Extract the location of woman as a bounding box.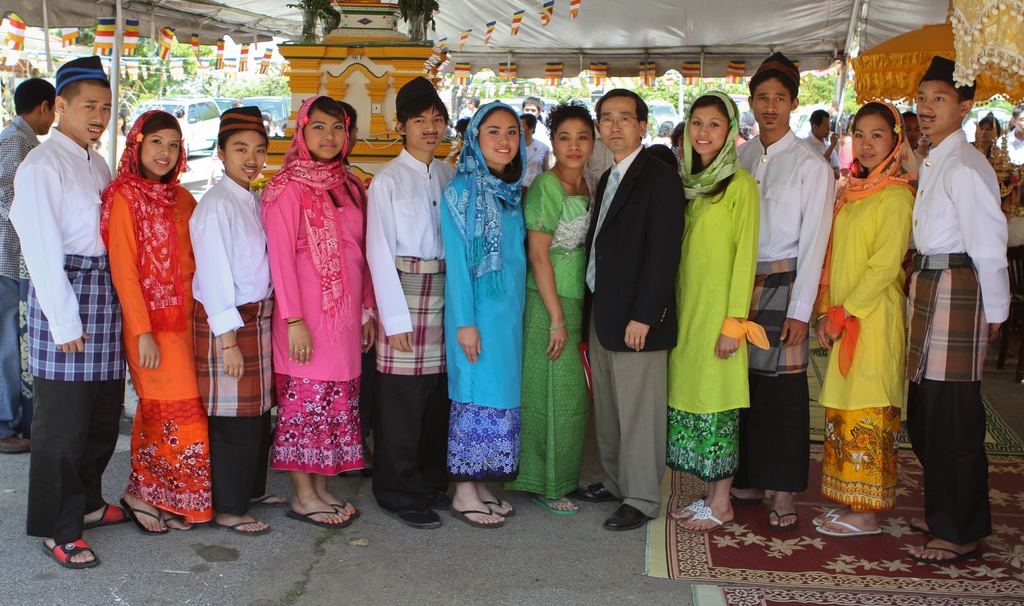
bbox=[105, 112, 129, 164].
